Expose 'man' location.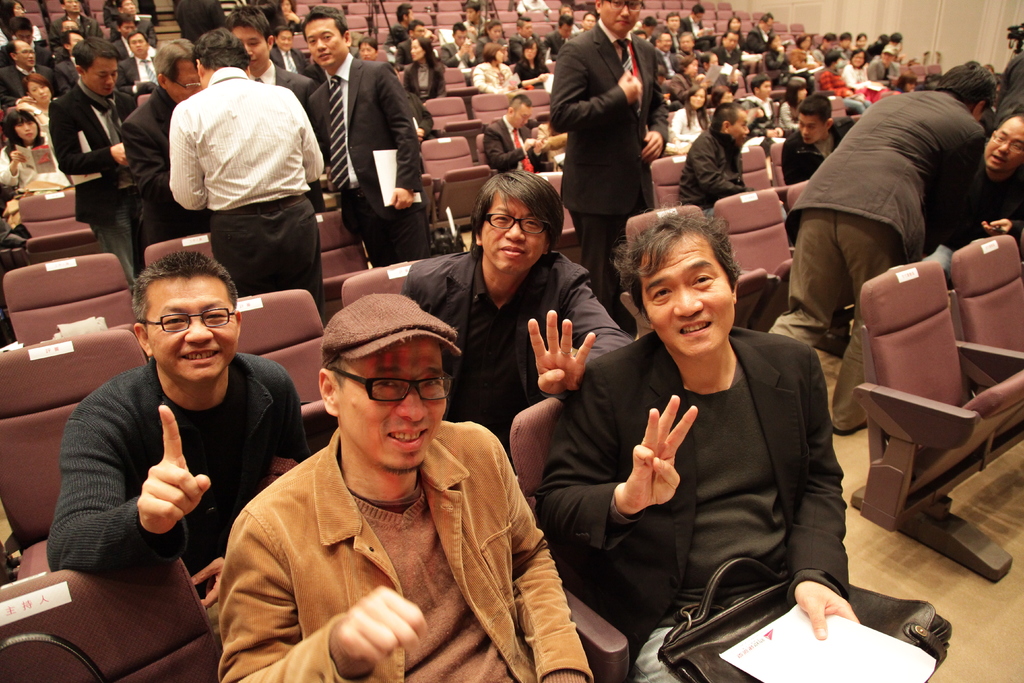
Exposed at detection(775, 63, 1006, 436).
